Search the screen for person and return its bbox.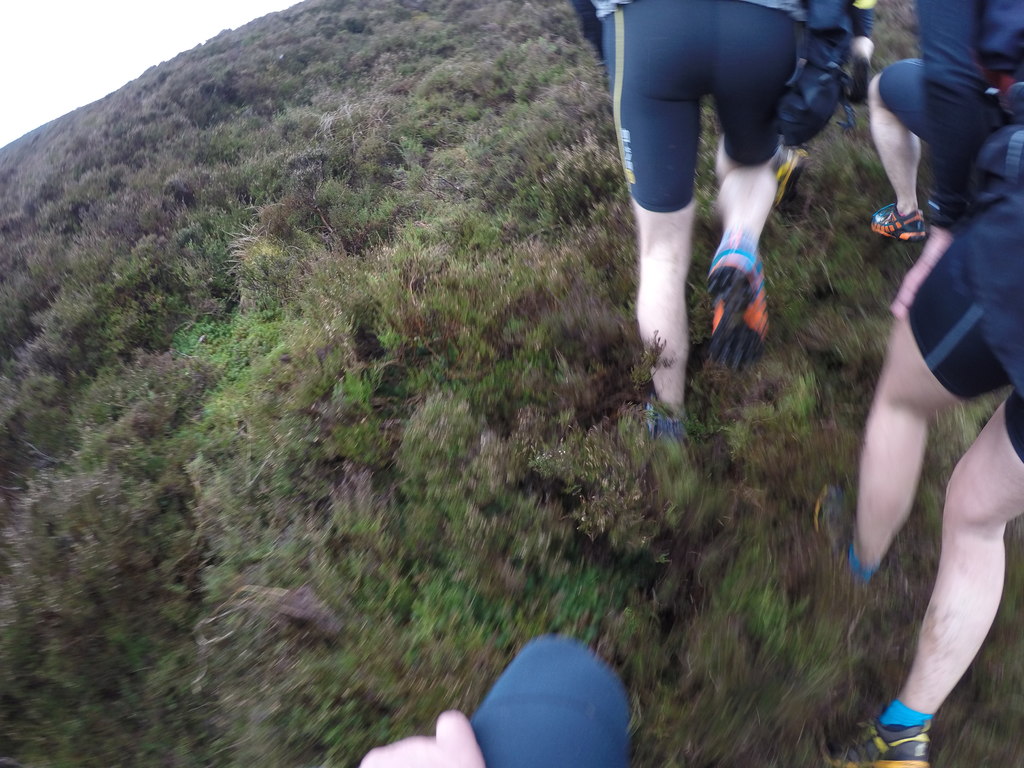
Found: BBox(808, 131, 1023, 767).
